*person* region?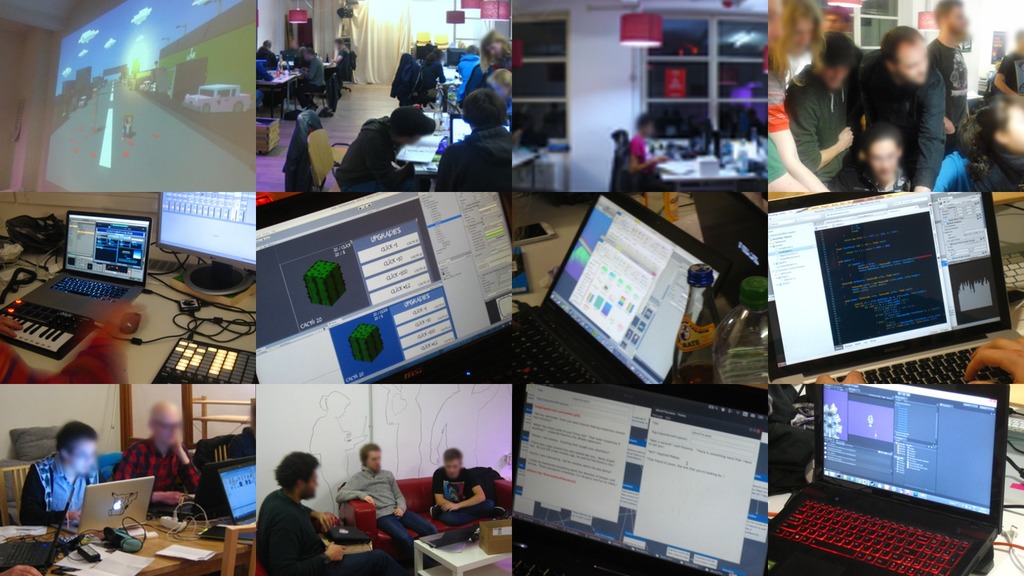
bbox=[431, 445, 497, 528]
